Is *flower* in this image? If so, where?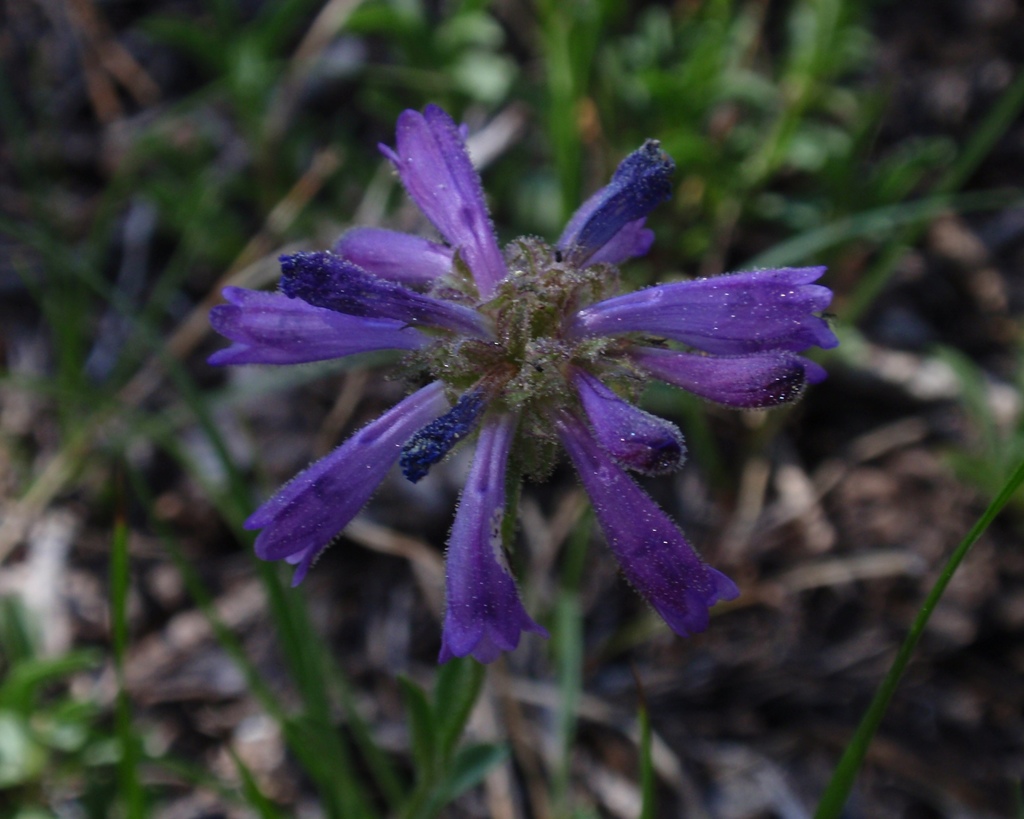
Yes, at 202:99:842:670.
